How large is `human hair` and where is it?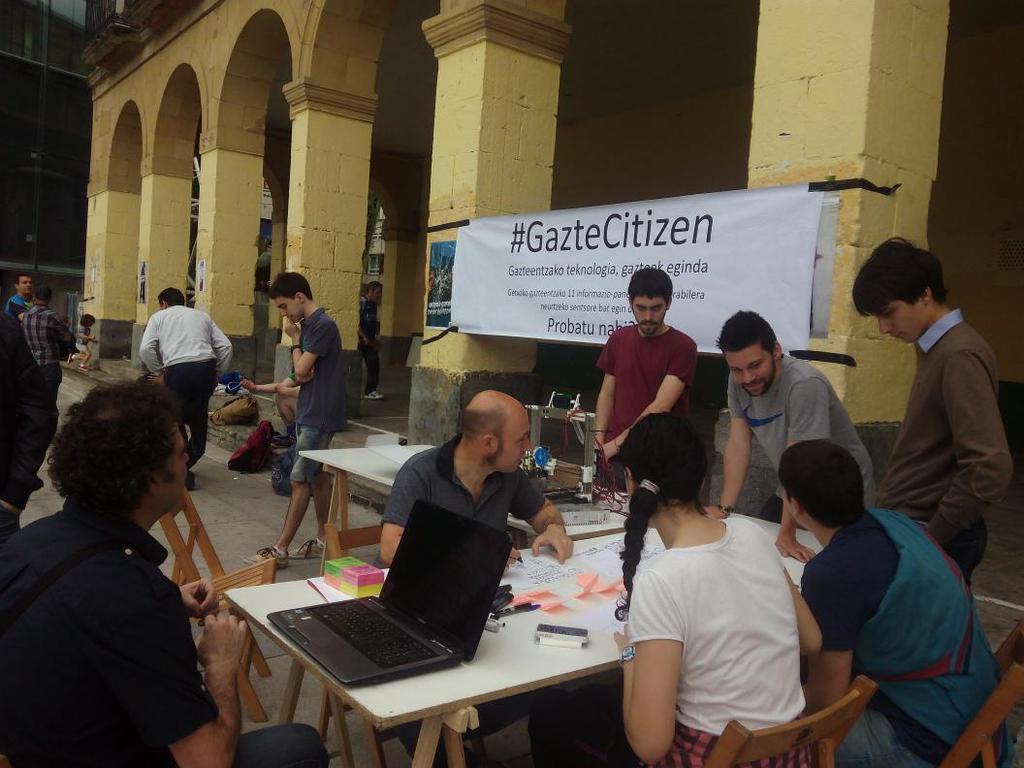
Bounding box: 48/372/180/525.
